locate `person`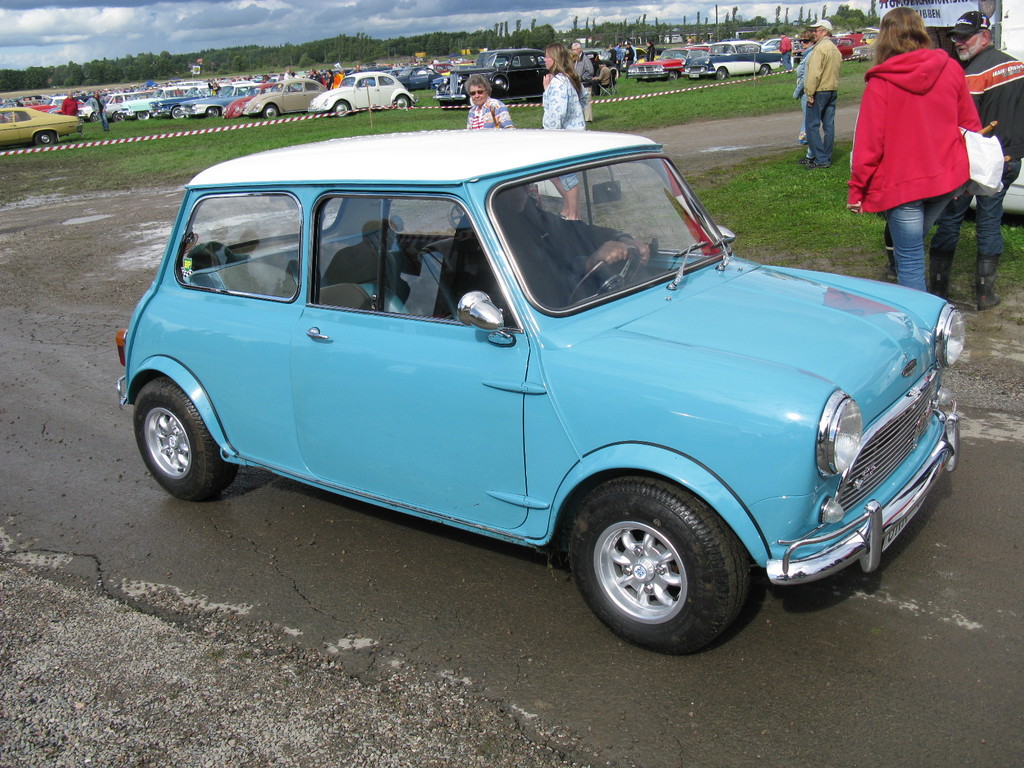
540:42:586:217
